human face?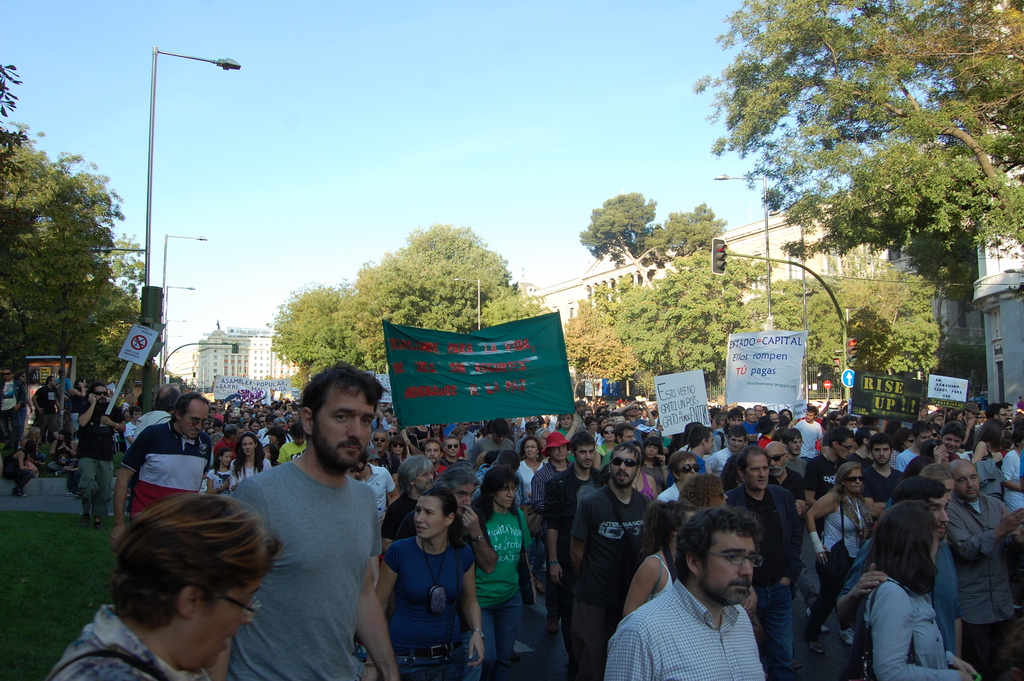
bbox=(931, 492, 948, 532)
